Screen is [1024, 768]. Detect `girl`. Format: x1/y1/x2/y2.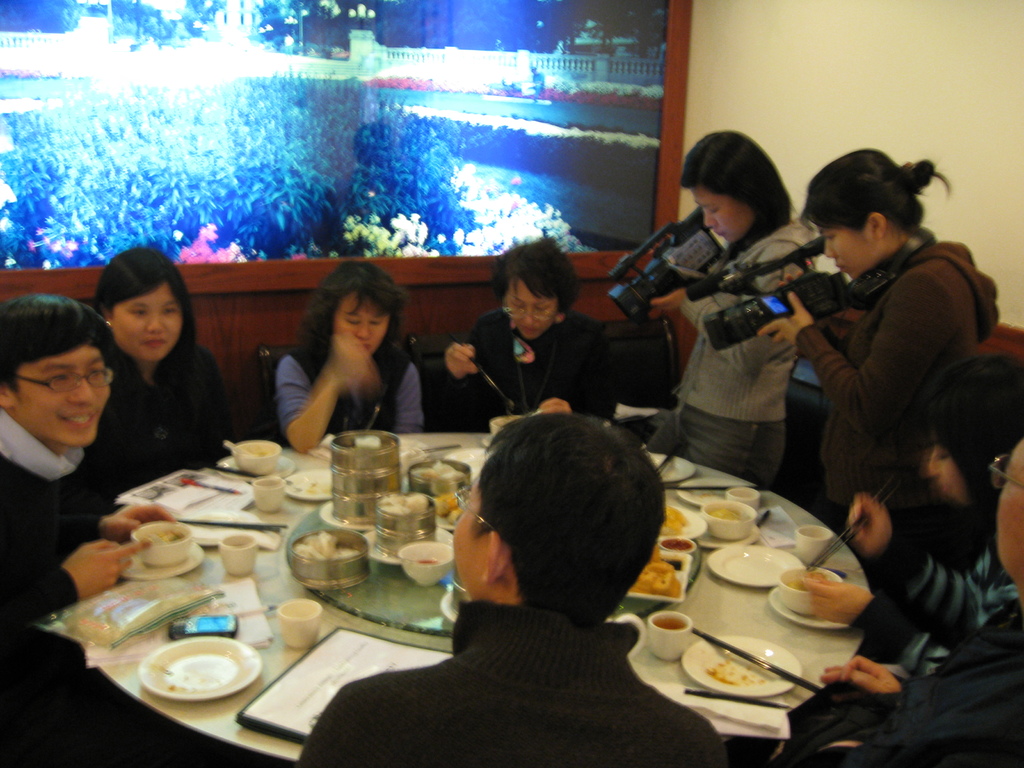
802/352/1023/683.
